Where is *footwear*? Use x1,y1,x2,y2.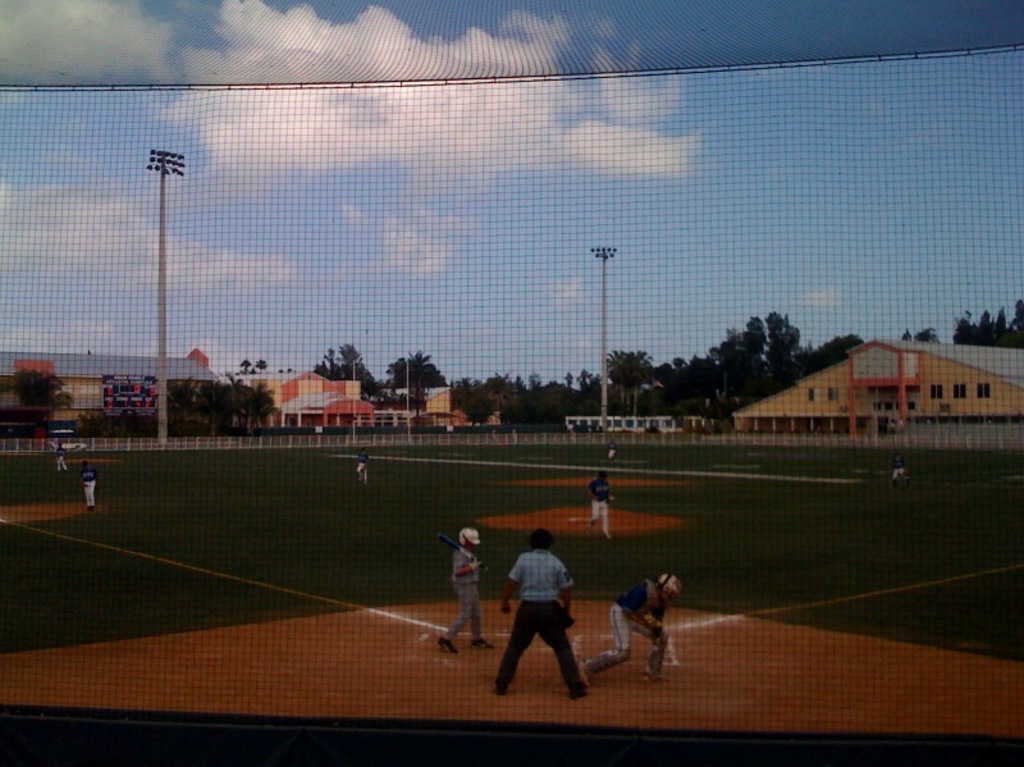
472,640,500,653.
